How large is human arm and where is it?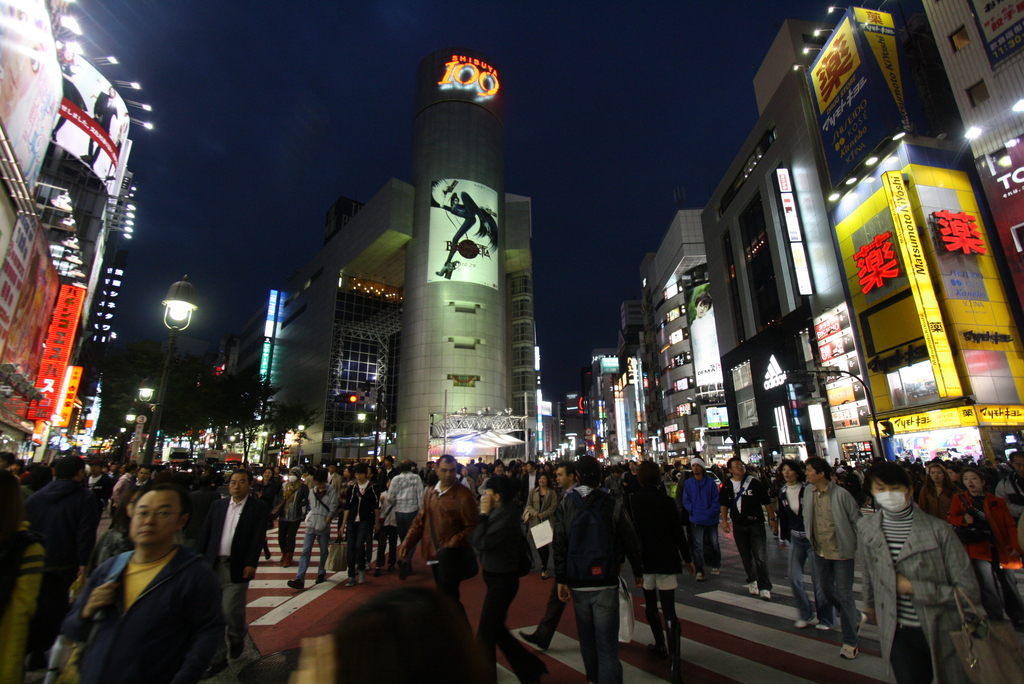
Bounding box: (544,495,570,605).
